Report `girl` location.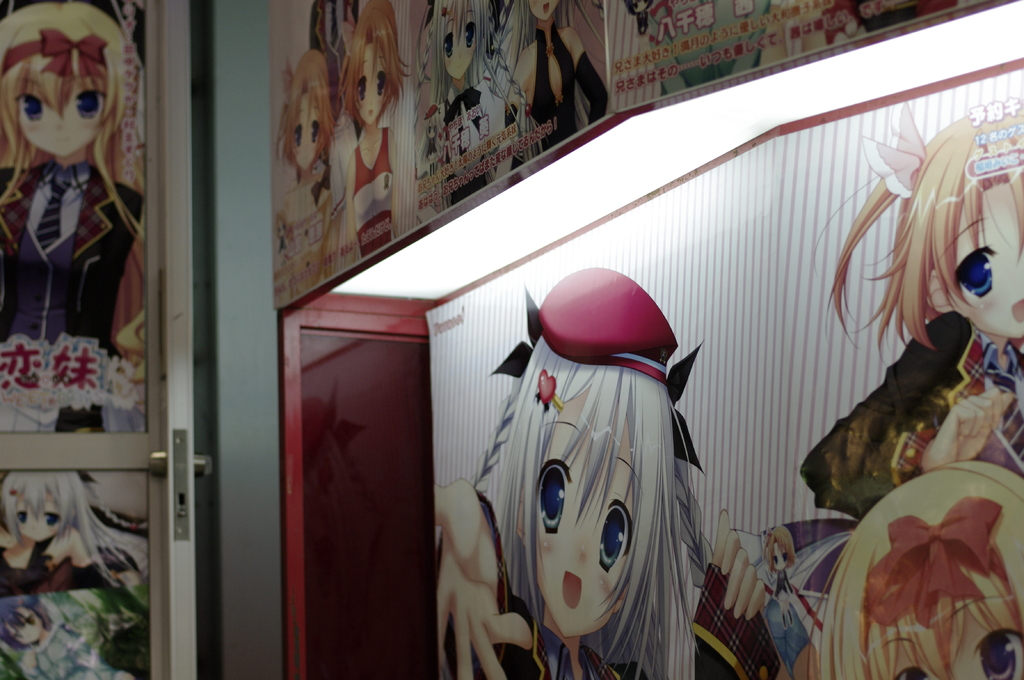
Report: locate(0, 597, 120, 679).
